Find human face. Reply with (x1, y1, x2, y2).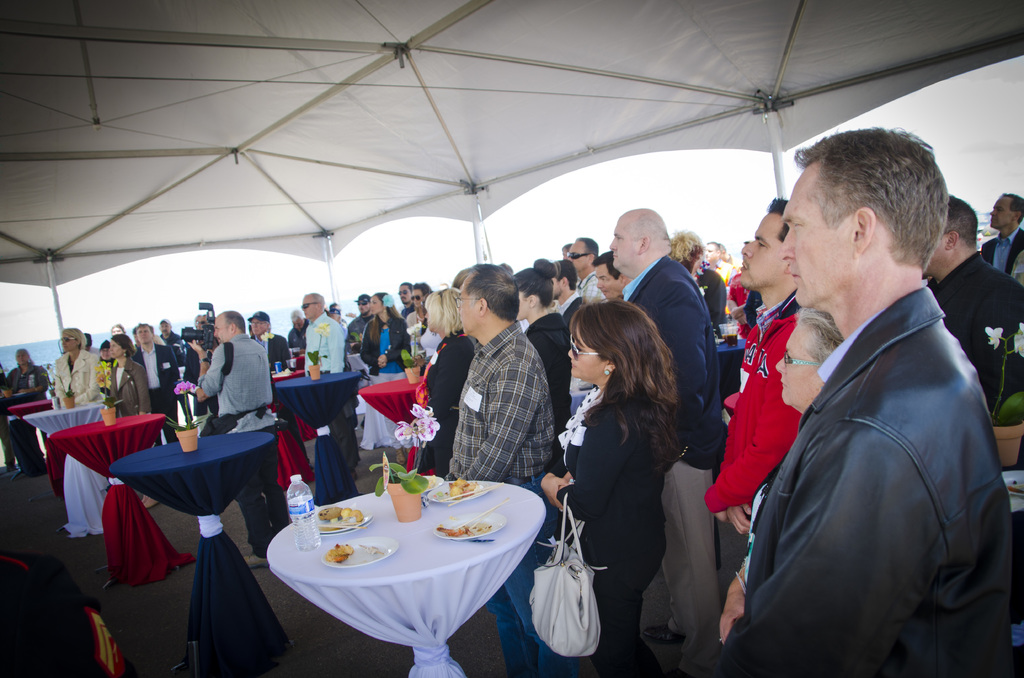
(608, 216, 639, 271).
